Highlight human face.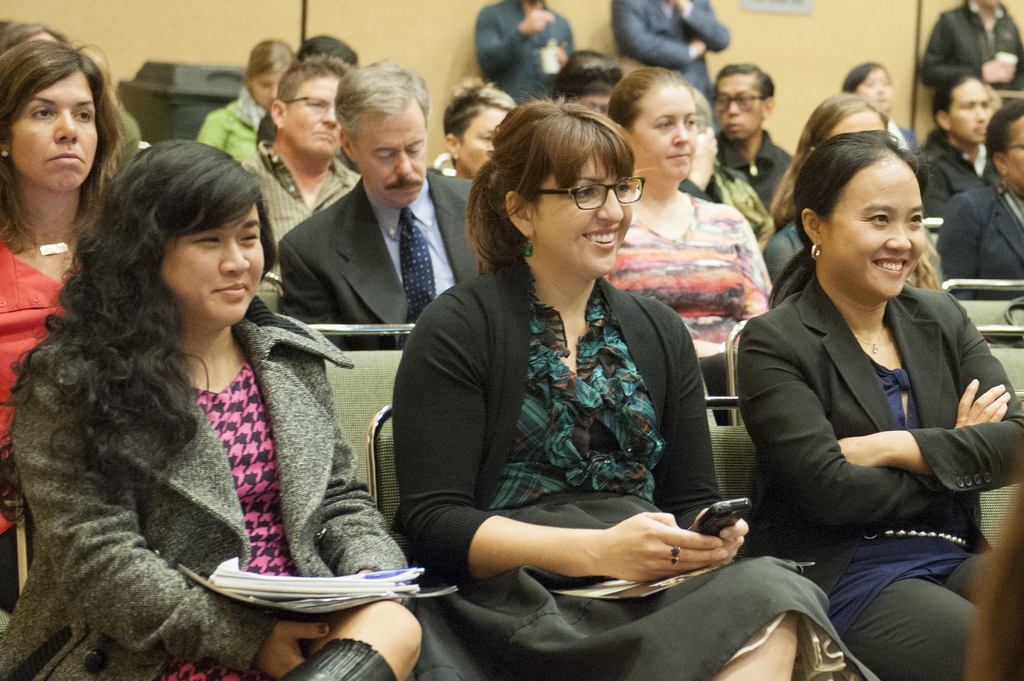
Highlighted region: 956 90 993 143.
